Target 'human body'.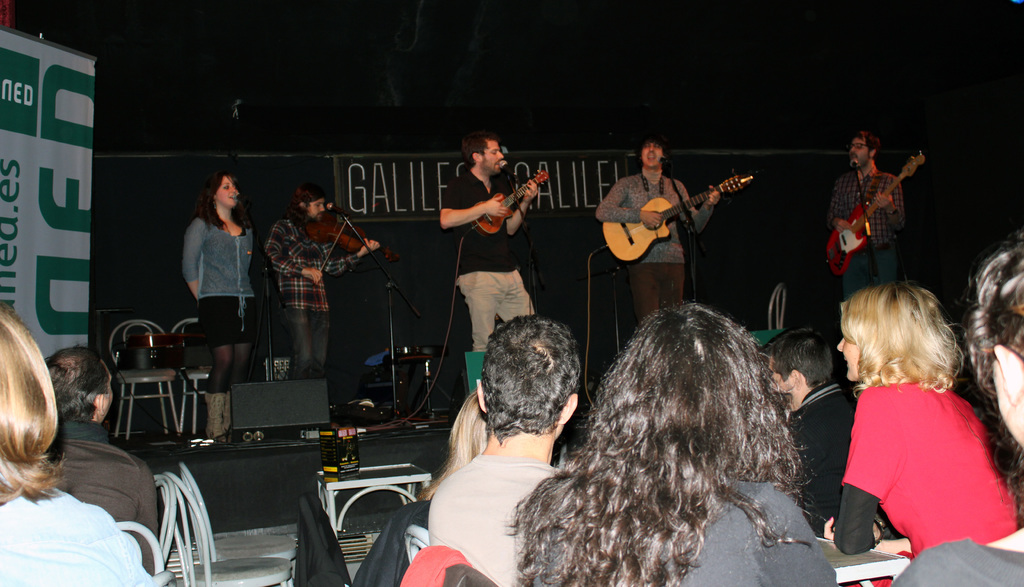
Target region: pyautogui.locateOnScreen(428, 313, 579, 586).
